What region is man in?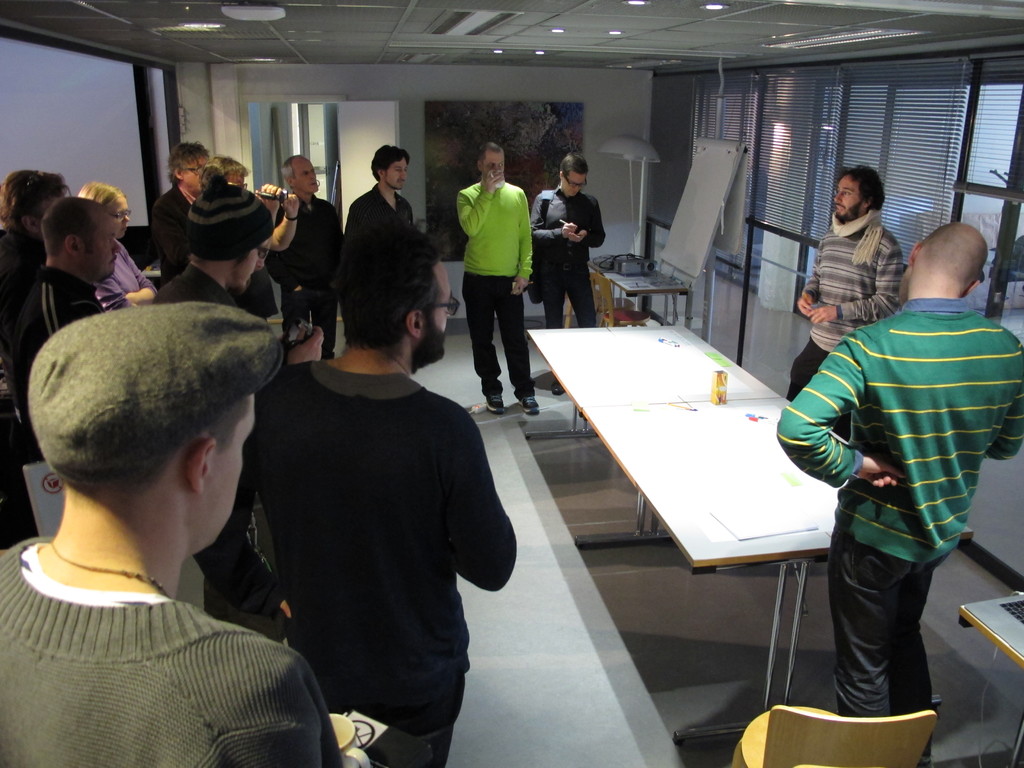
l=0, t=296, r=341, b=767.
